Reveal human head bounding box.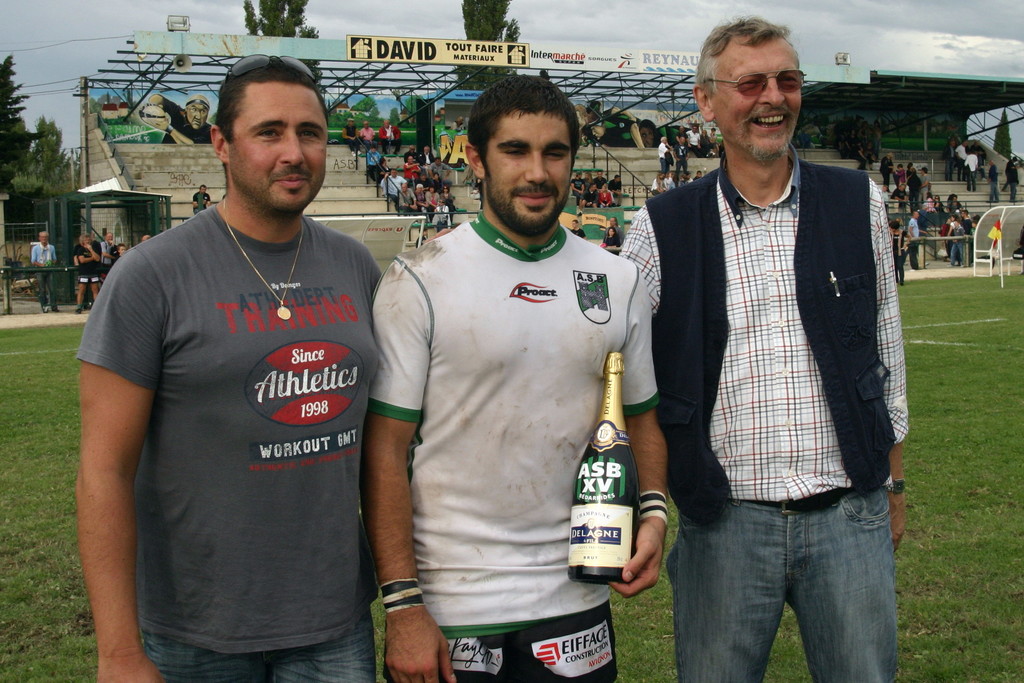
Revealed: bbox=[141, 232, 152, 241].
